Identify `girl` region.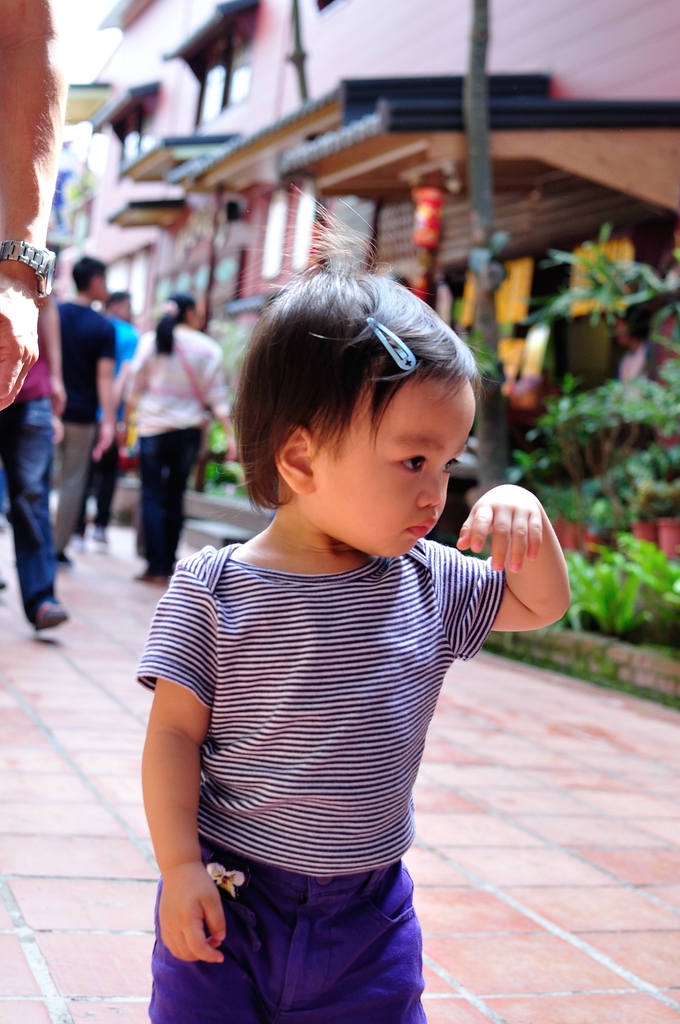
Region: crop(140, 246, 567, 1018).
